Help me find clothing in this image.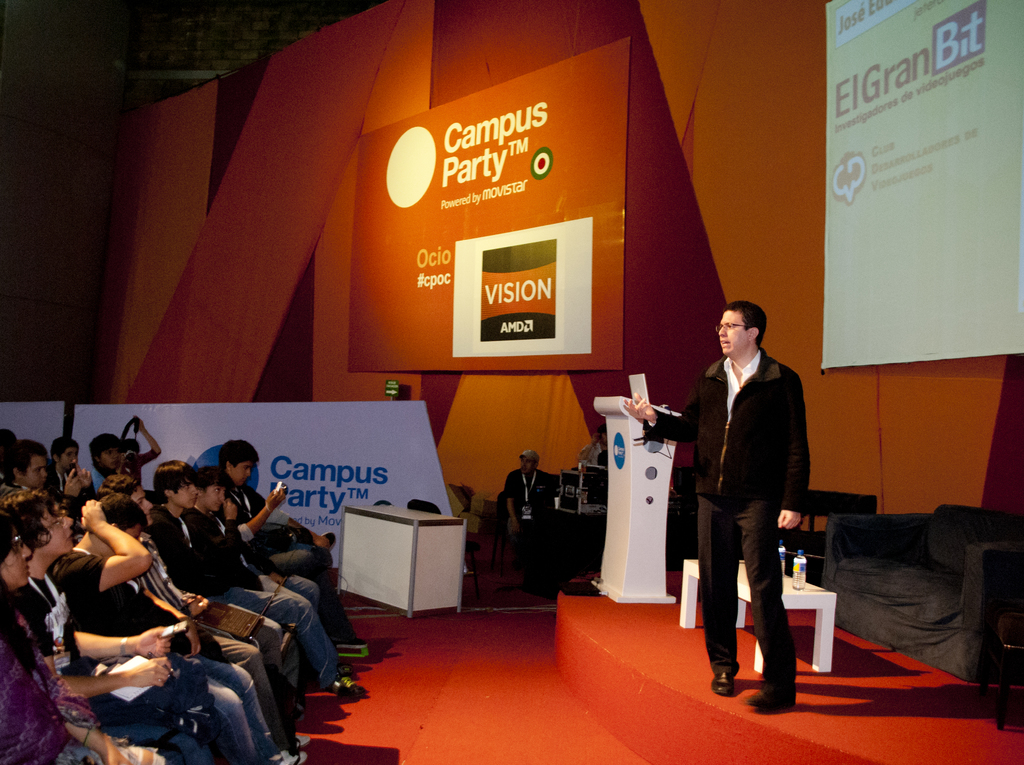
Found it: bbox=[678, 307, 813, 691].
